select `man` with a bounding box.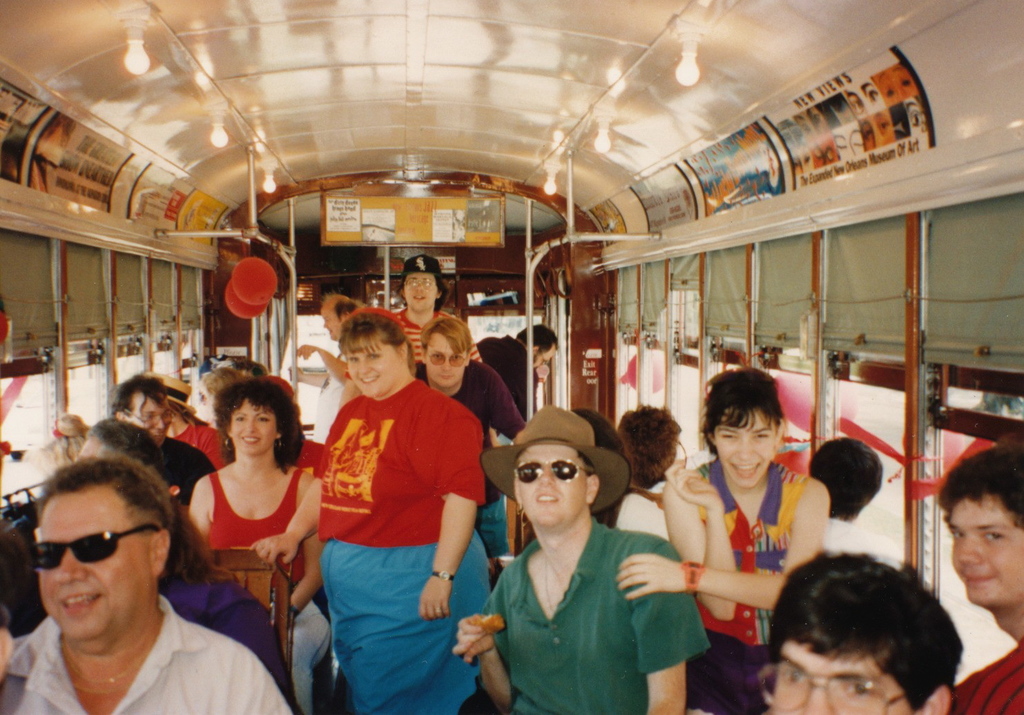
<region>450, 404, 713, 714</region>.
